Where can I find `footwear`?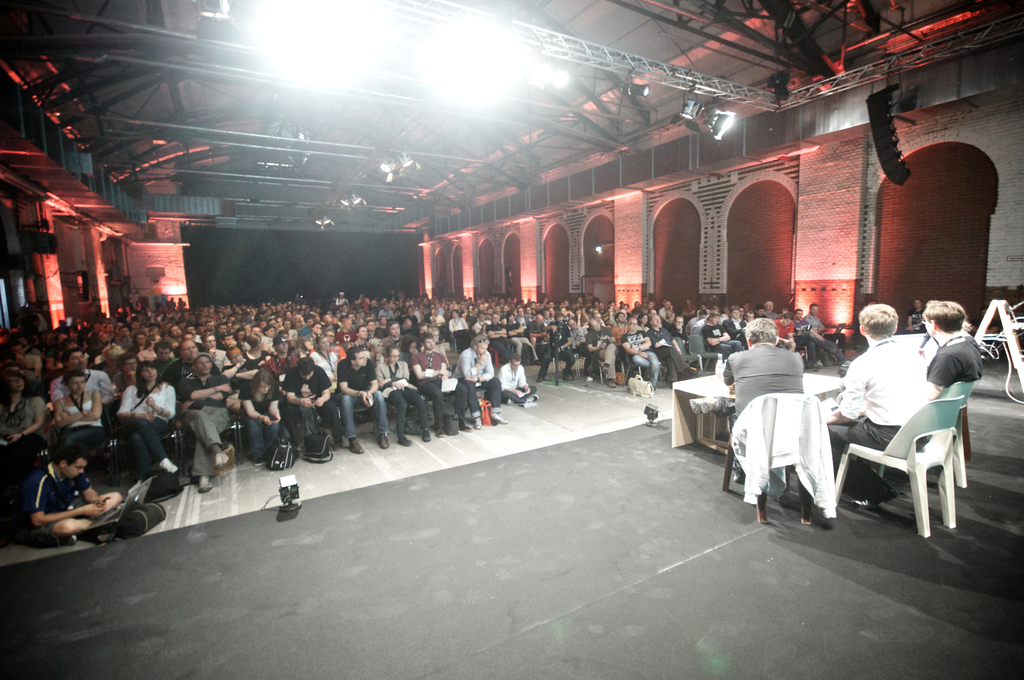
You can find it at (left=813, top=360, right=822, bottom=368).
